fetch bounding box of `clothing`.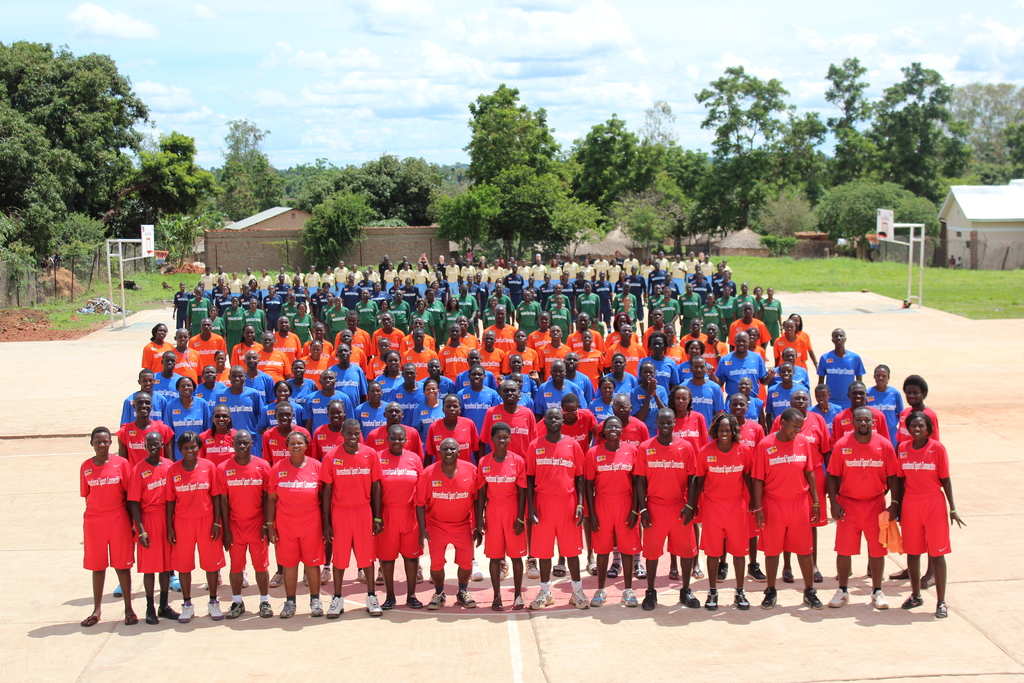
Bbox: select_region(797, 328, 820, 361).
